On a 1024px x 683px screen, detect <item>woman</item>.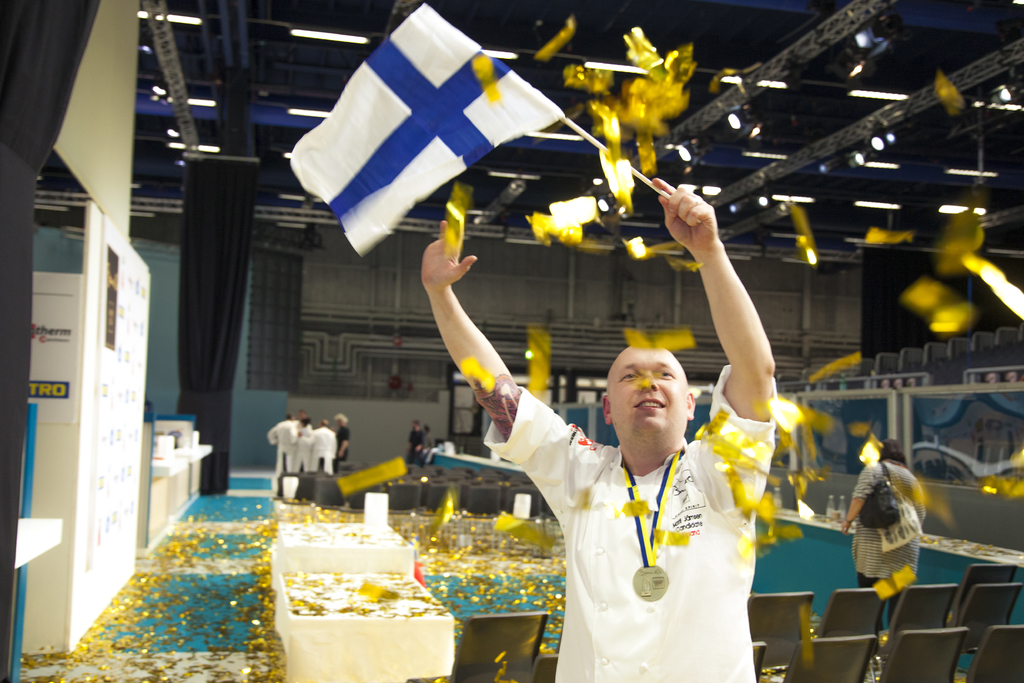
locate(331, 413, 353, 463).
